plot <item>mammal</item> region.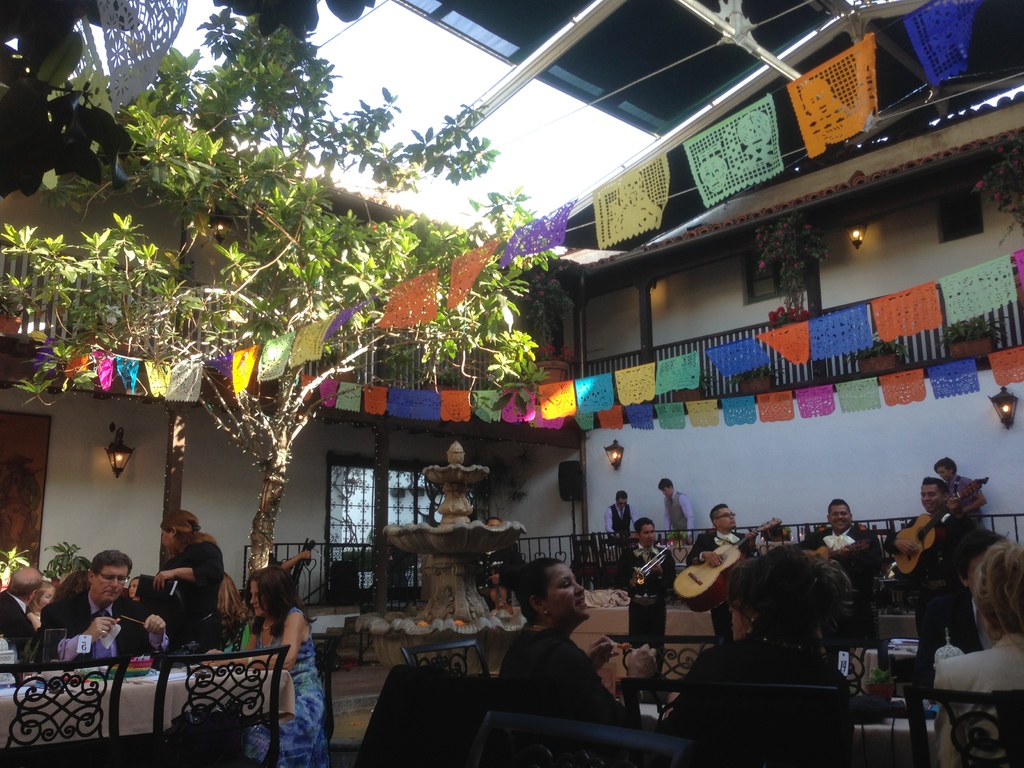
Plotted at (left=886, top=478, right=981, bottom=678).
